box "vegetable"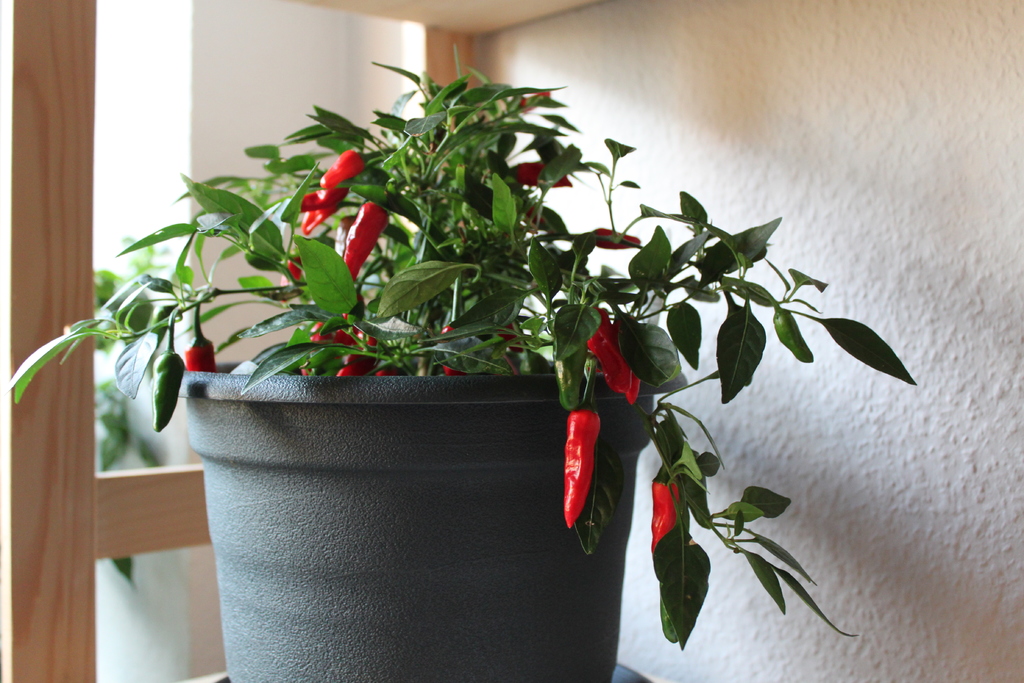
303 148 369 210
